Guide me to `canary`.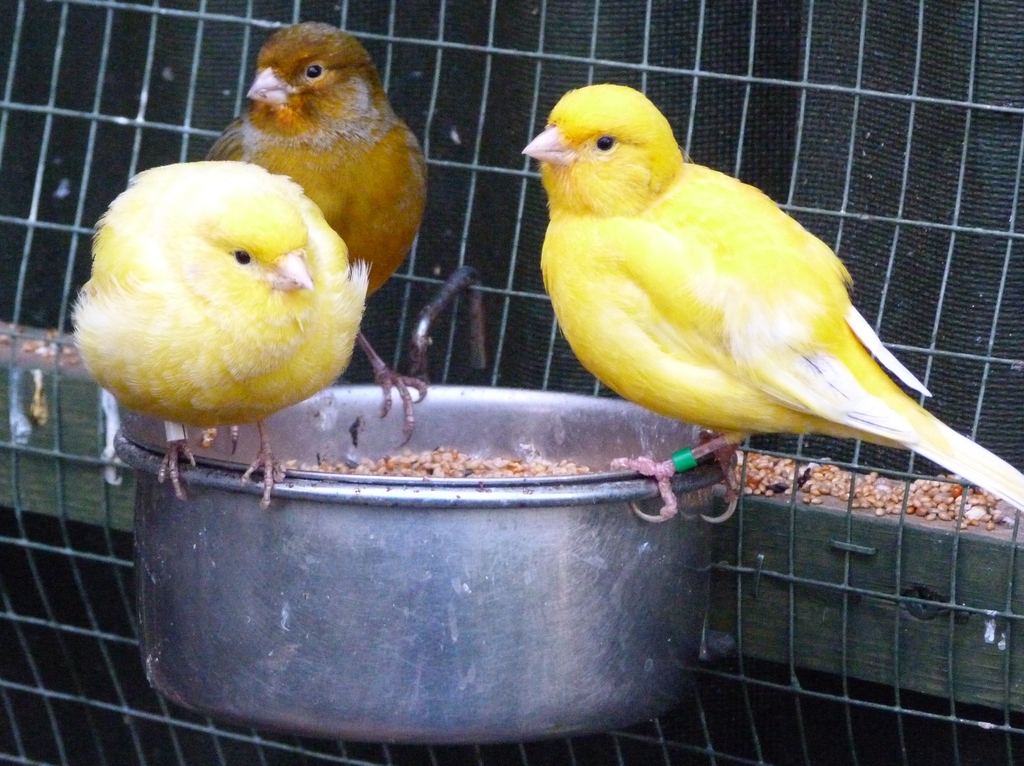
Guidance: box(518, 78, 1023, 525).
